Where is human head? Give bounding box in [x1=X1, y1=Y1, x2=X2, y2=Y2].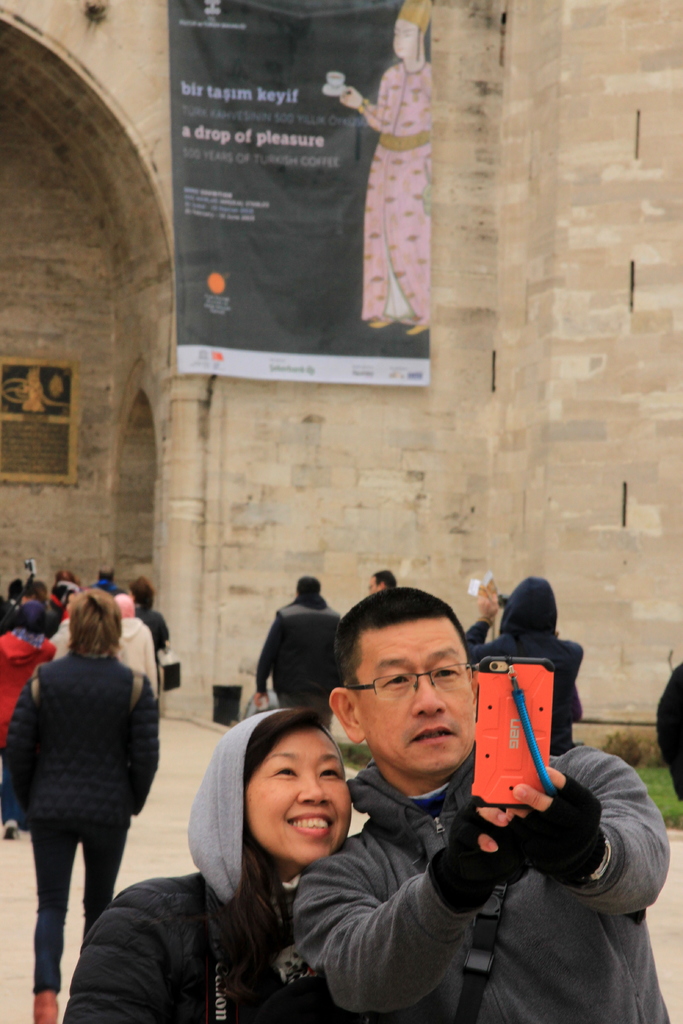
[x1=68, y1=590, x2=117, y2=648].
